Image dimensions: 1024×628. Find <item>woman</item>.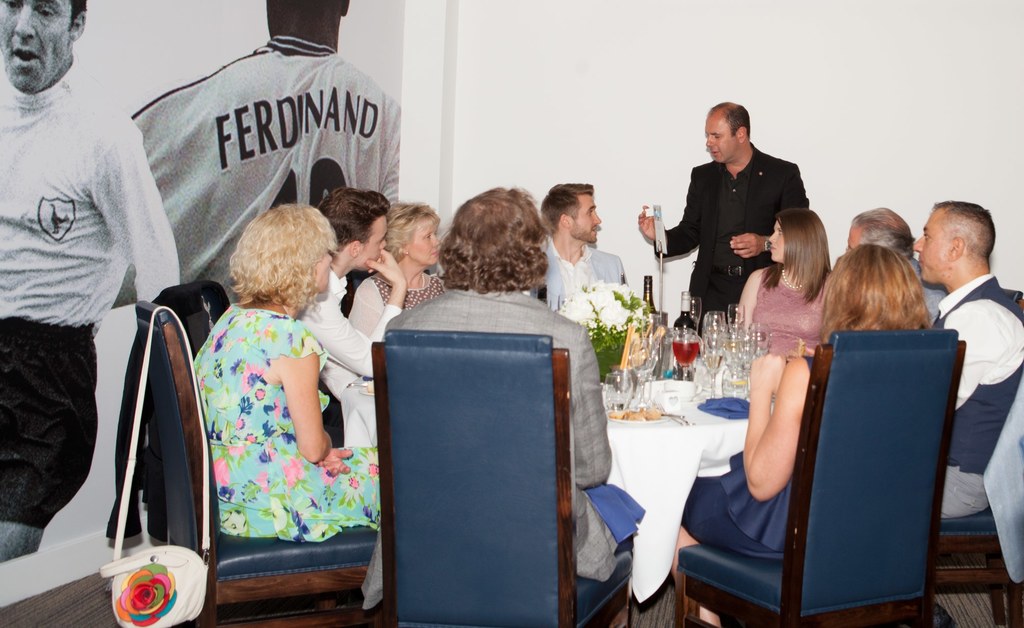
[left=732, top=205, right=829, bottom=362].
